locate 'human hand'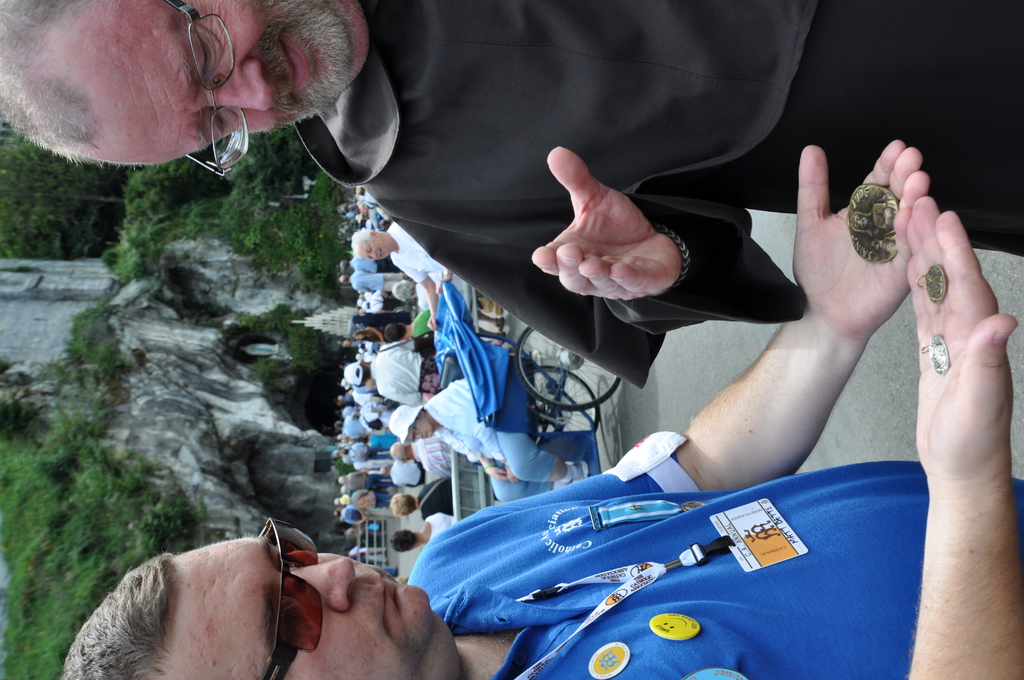
l=426, t=316, r=438, b=335
